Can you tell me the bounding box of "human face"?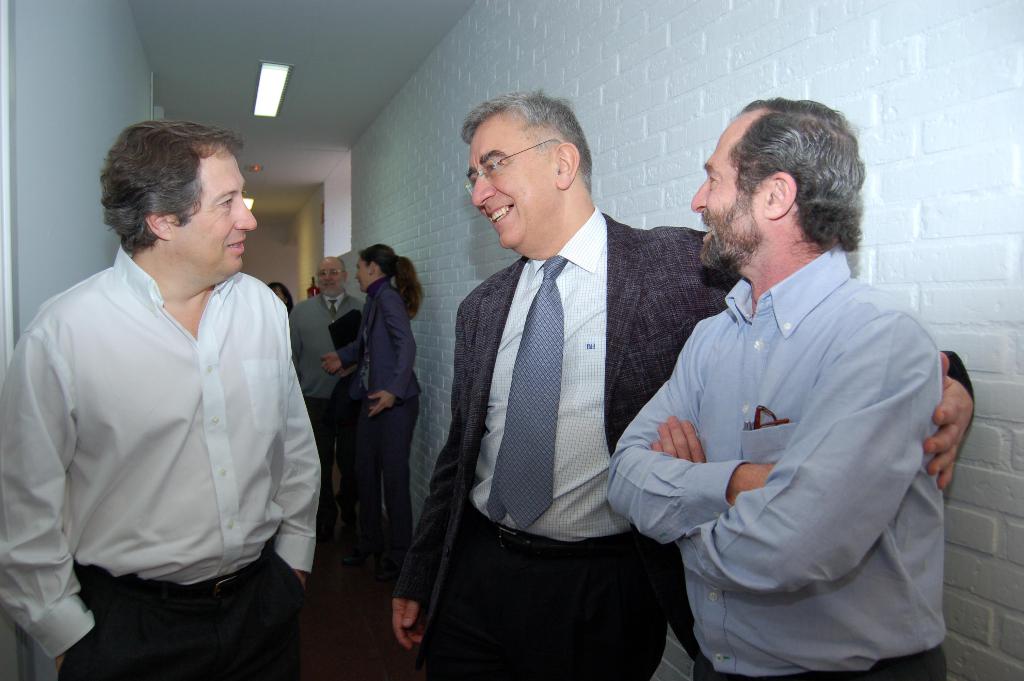
bbox=(473, 118, 552, 258).
